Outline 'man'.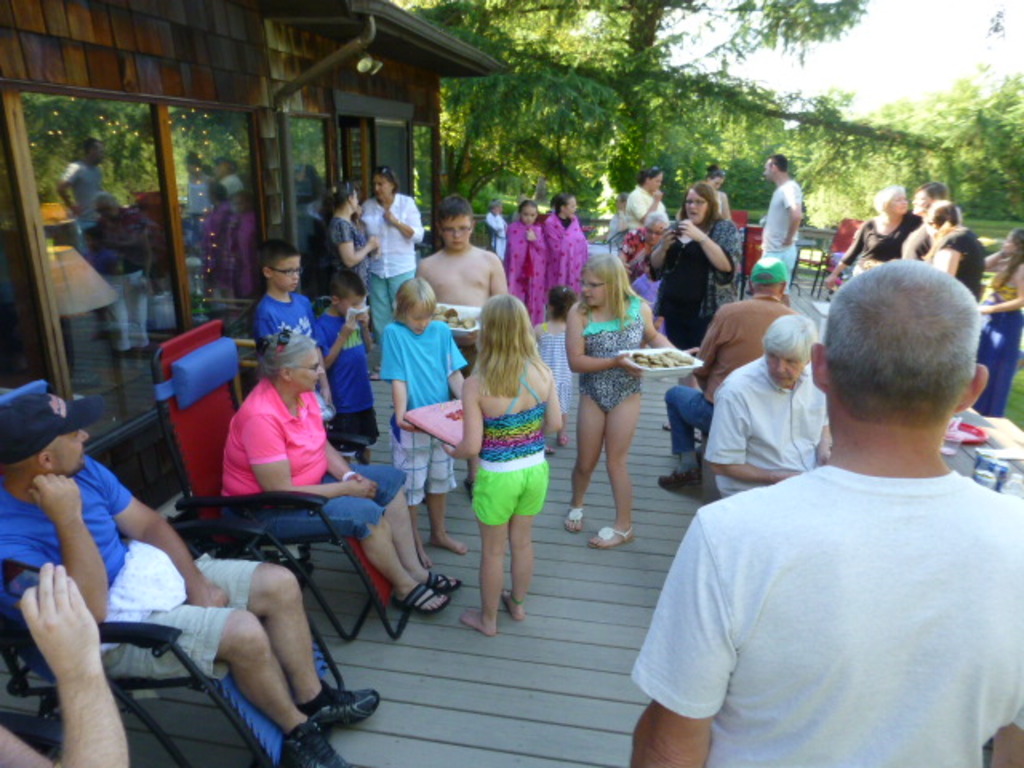
Outline: [706, 315, 829, 491].
